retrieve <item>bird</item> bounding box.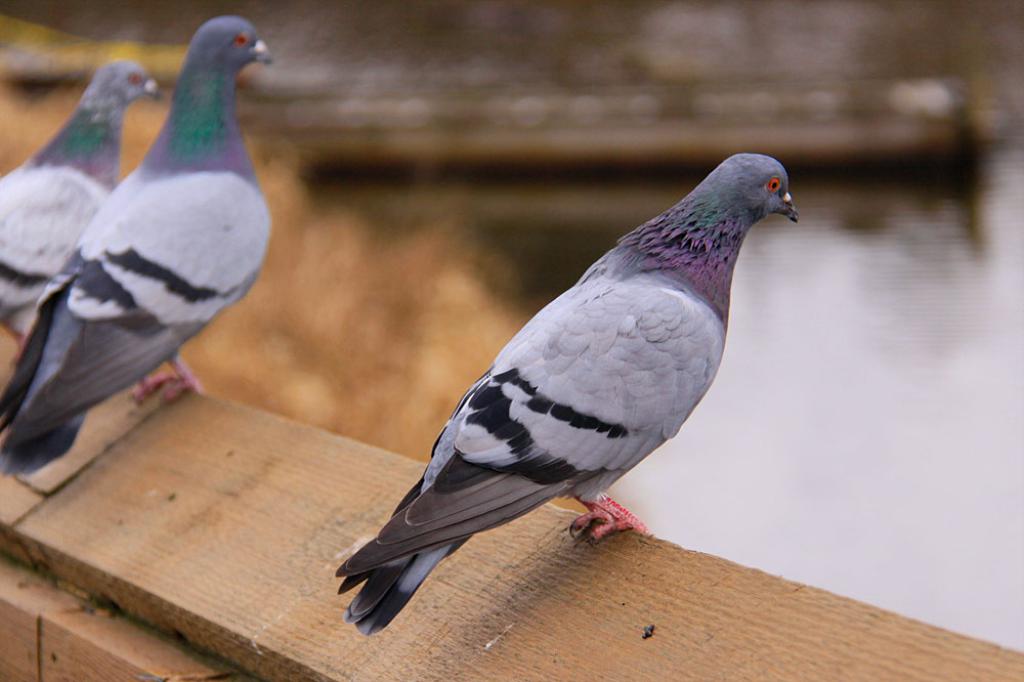
Bounding box: {"left": 329, "top": 144, "right": 822, "bottom": 615}.
